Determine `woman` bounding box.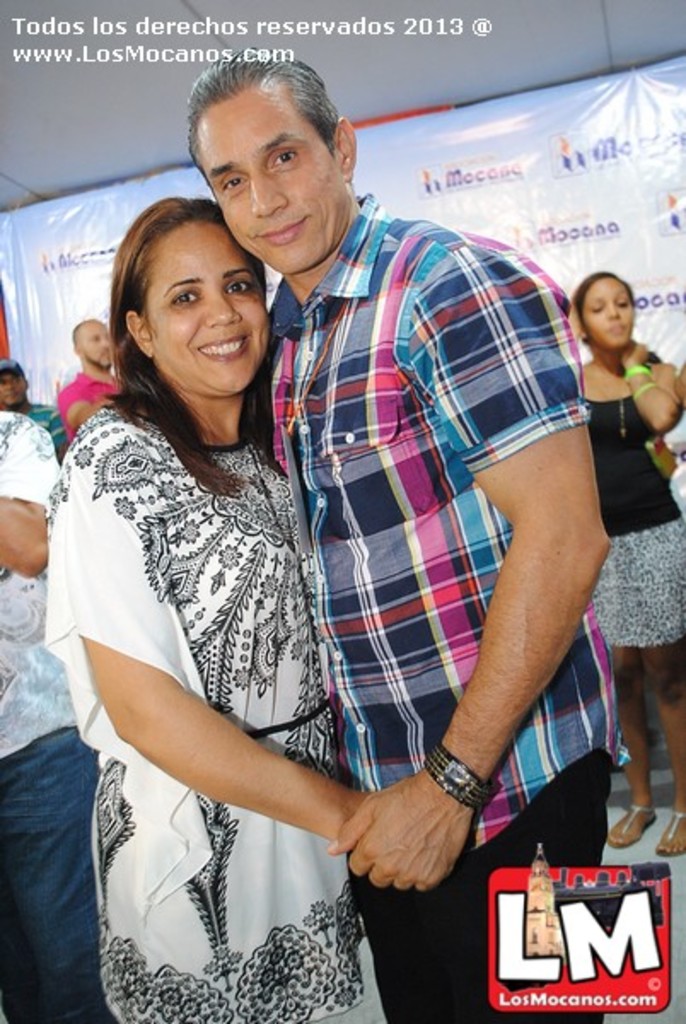
Determined: (572, 268, 684, 862).
